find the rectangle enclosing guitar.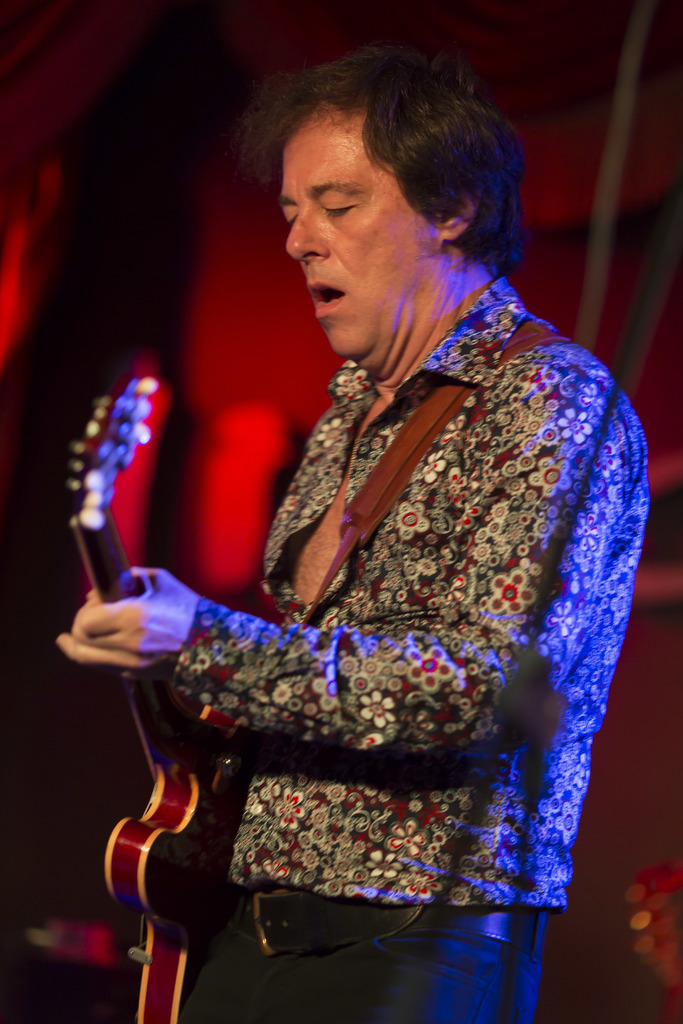
65:385:257:1023.
